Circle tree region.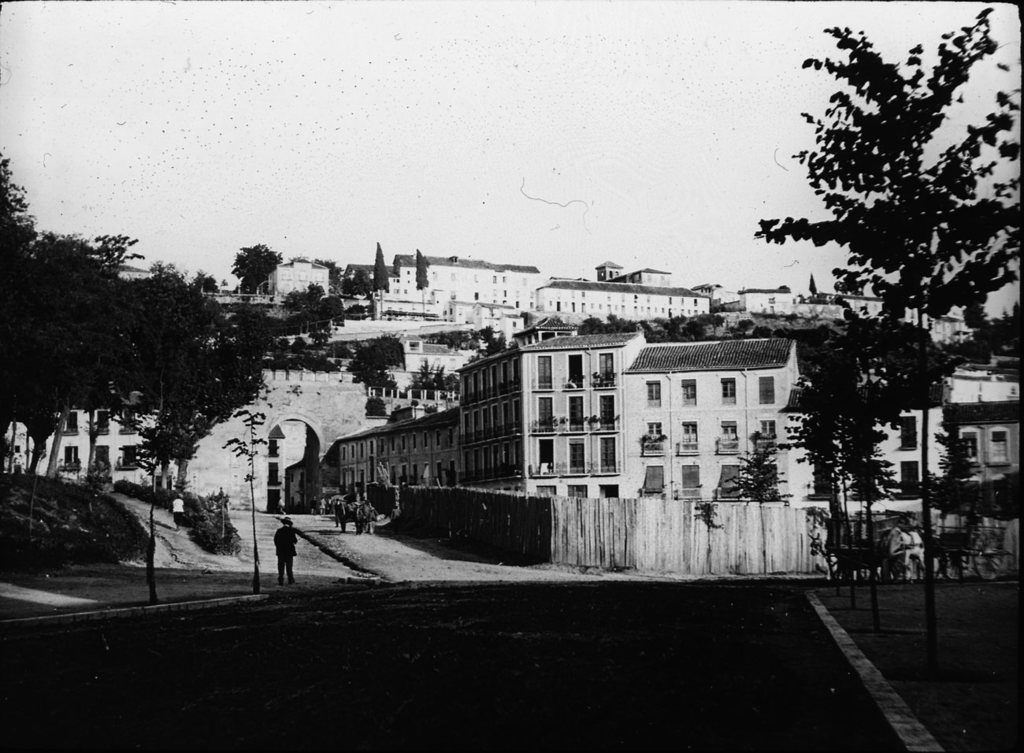
Region: [left=736, top=0, right=1023, bottom=629].
